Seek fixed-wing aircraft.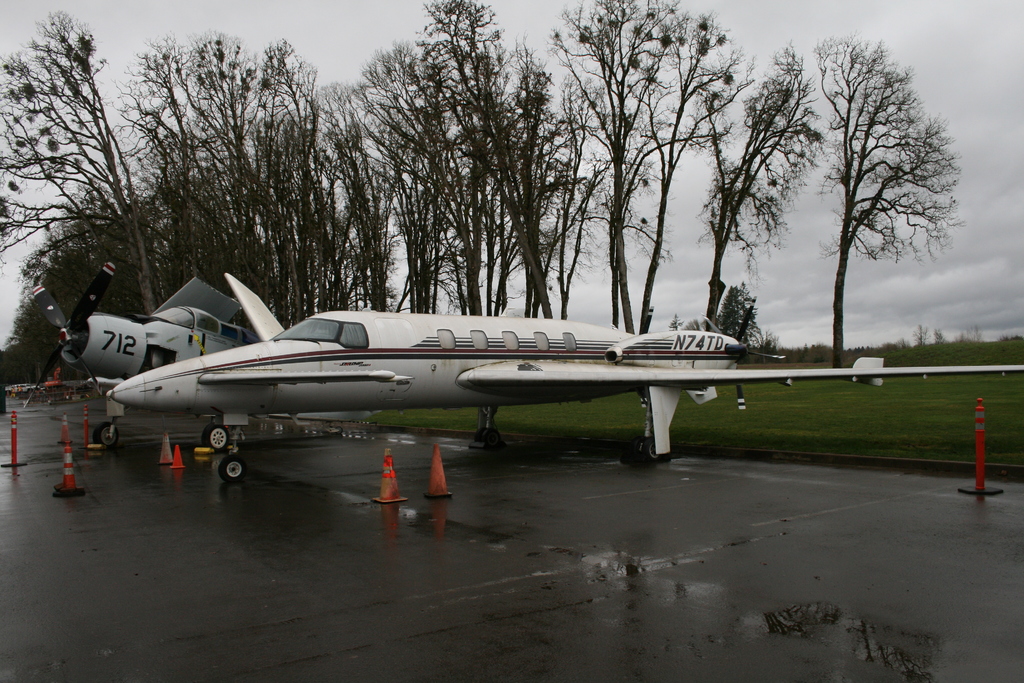
{"x1": 105, "y1": 273, "x2": 1023, "y2": 487}.
